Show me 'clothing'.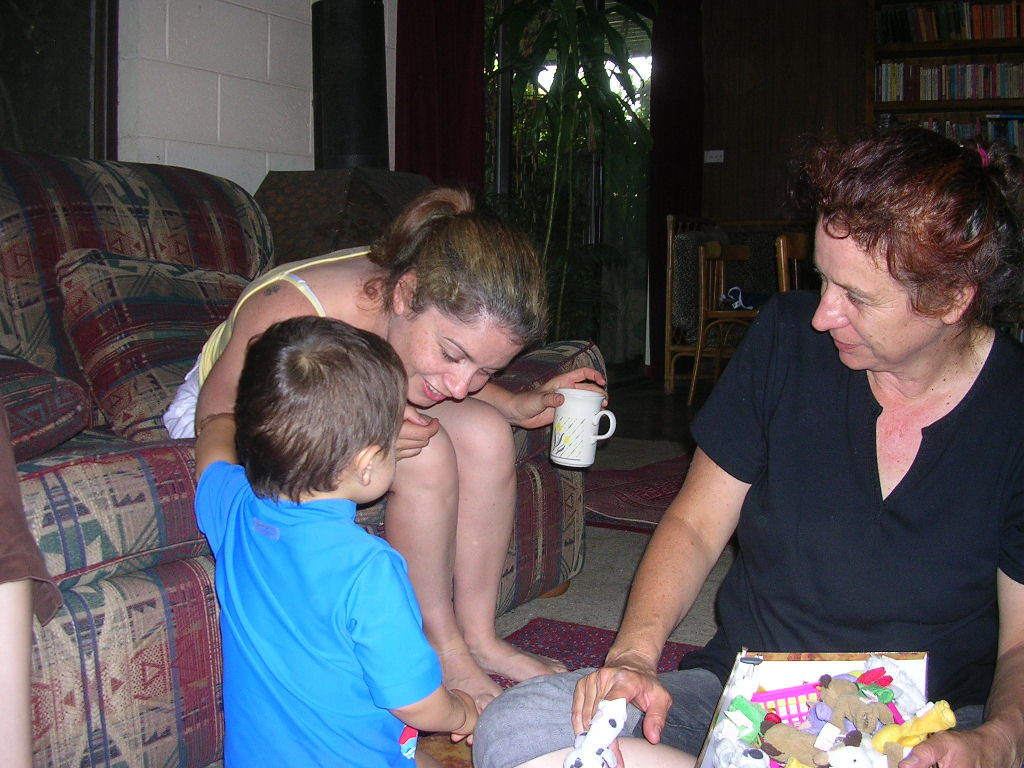
'clothing' is here: pyautogui.locateOnScreen(471, 279, 1023, 767).
